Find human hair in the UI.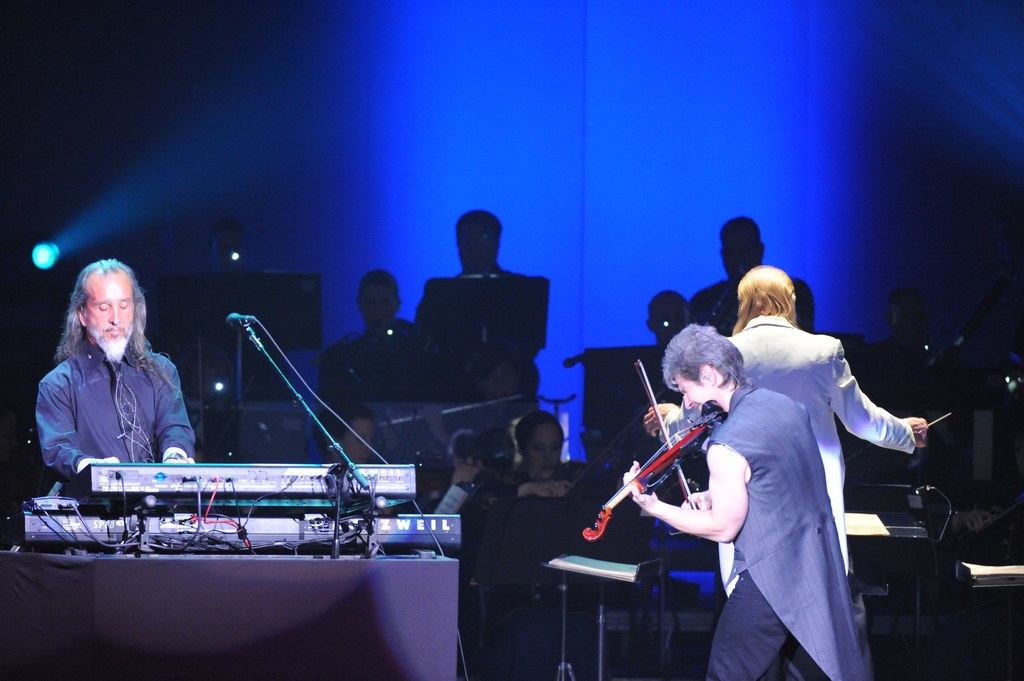
UI element at <bbox>55, 260, 152, 387</bbox>.
